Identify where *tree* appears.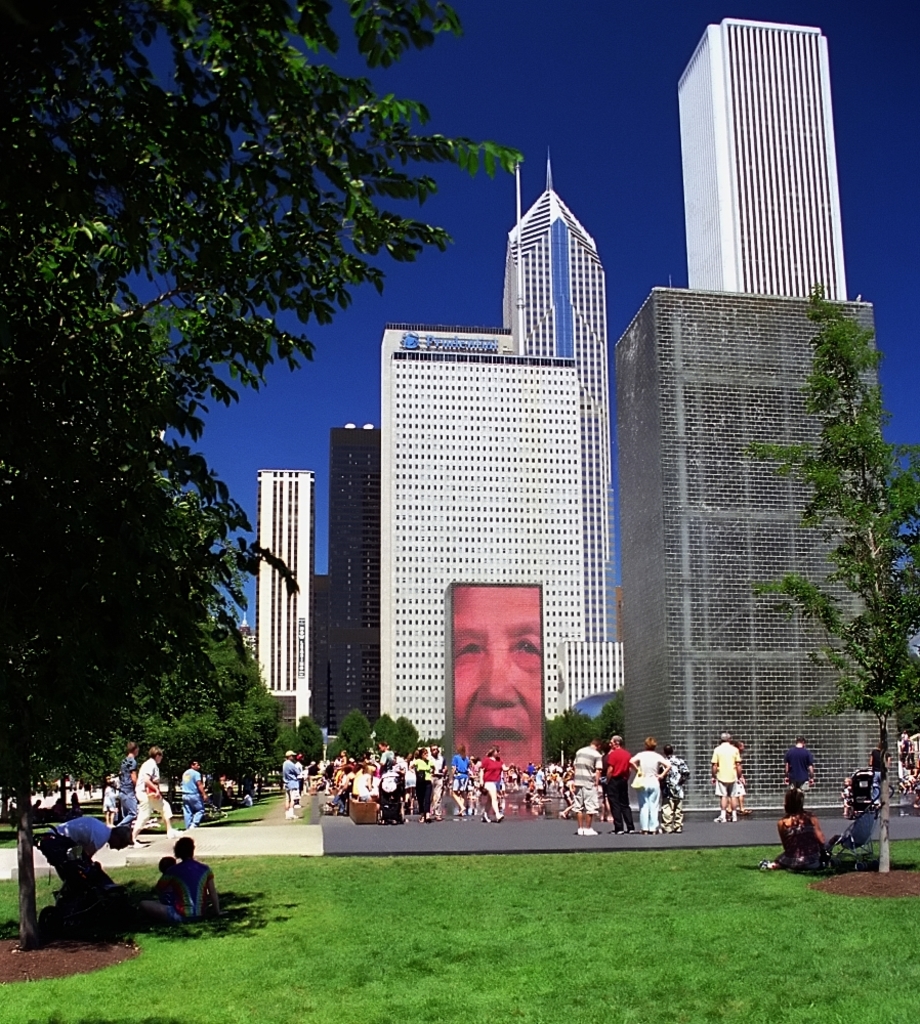
Appears at bbox(0, 0, 518, 945).
